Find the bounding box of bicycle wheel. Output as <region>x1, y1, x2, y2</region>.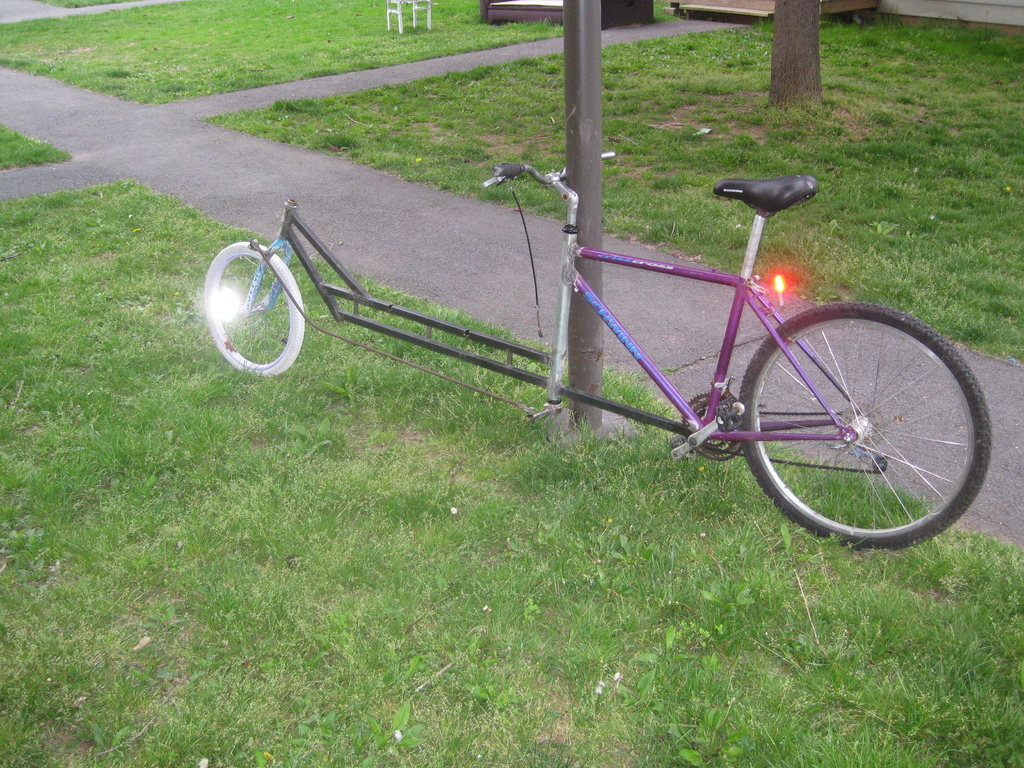
<region>724, 296, 995, 549</region>.
